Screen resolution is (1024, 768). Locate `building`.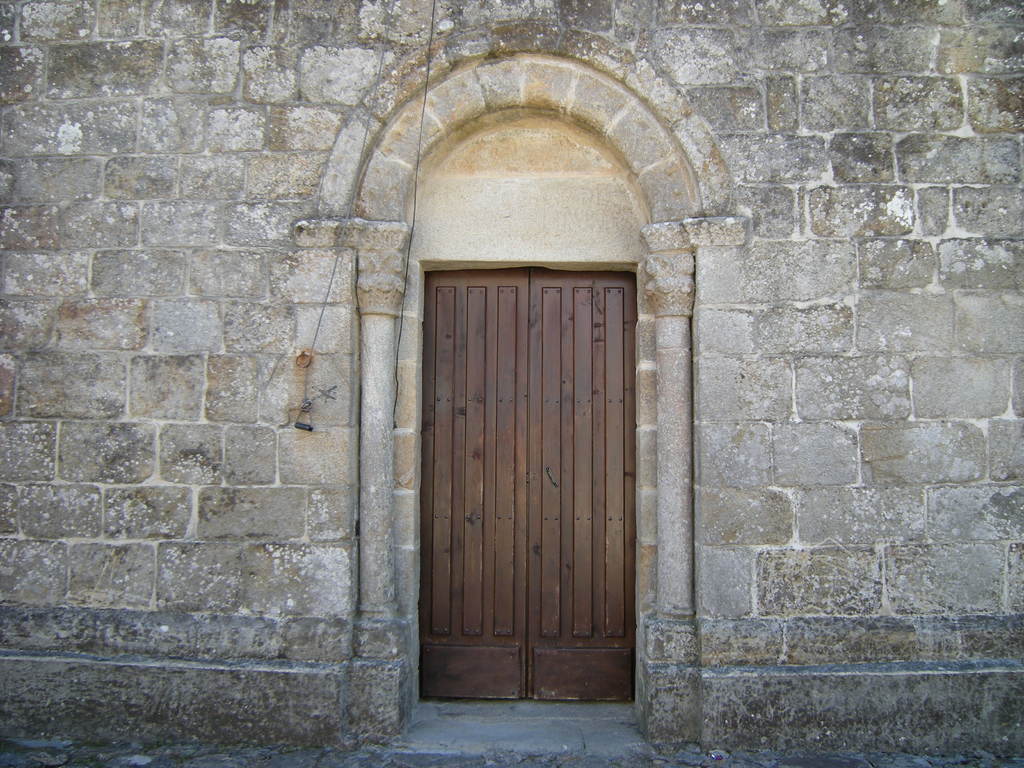
<bbox>0, 0, 1023, 767</bbox>.
